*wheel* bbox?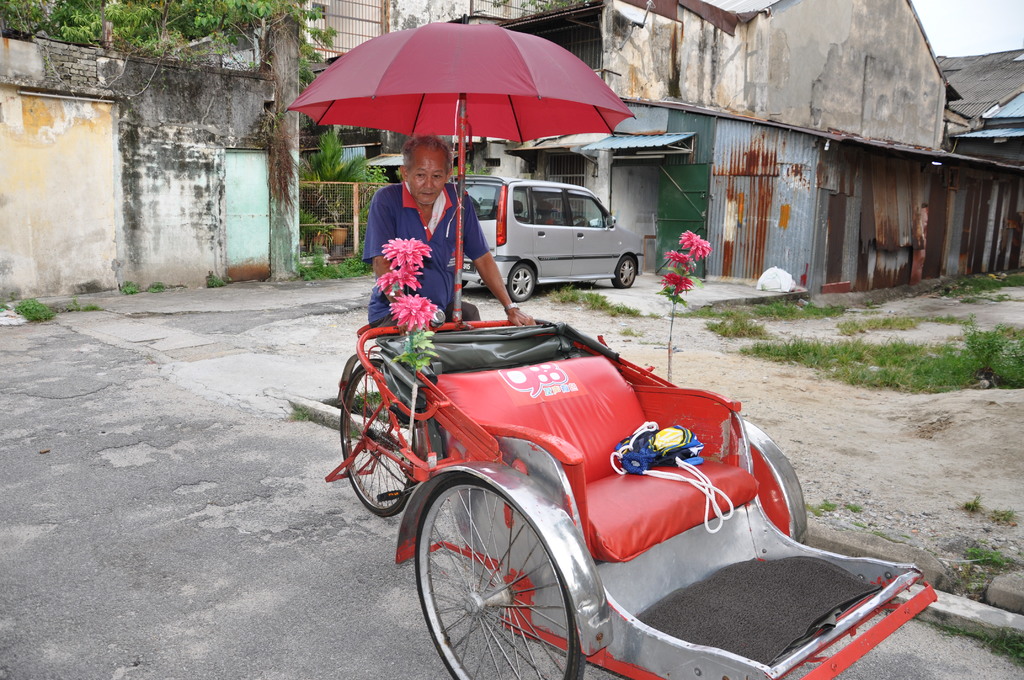
612:255:638:287
